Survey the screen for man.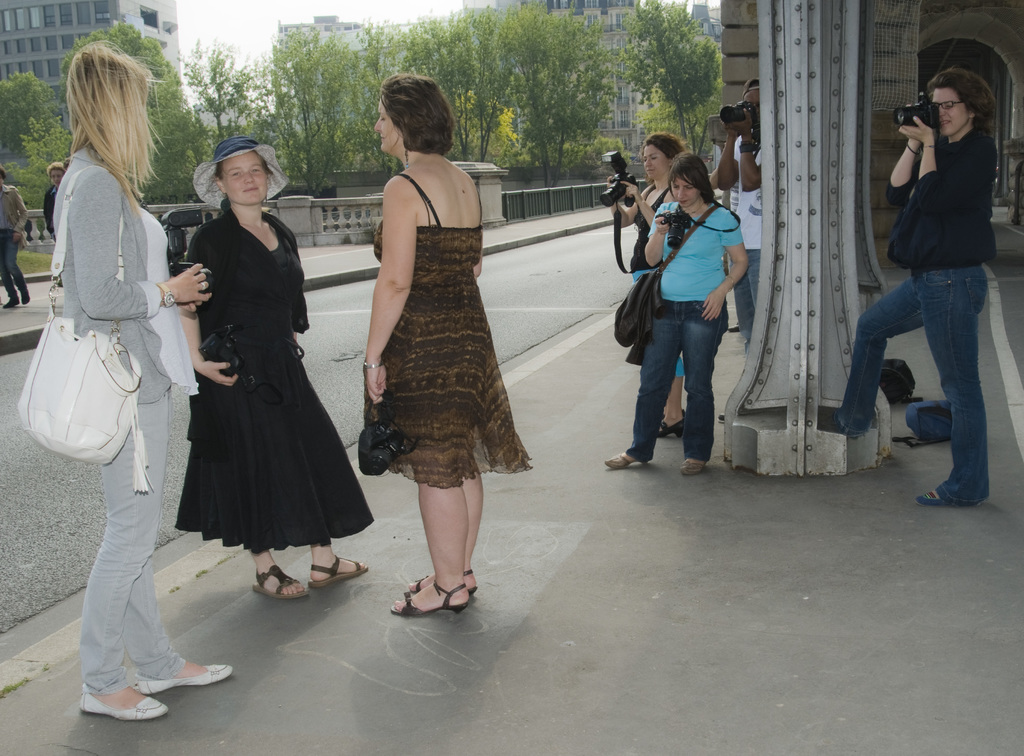
Survey found: <bbox>716, 76, 764, 359</bbox>.
